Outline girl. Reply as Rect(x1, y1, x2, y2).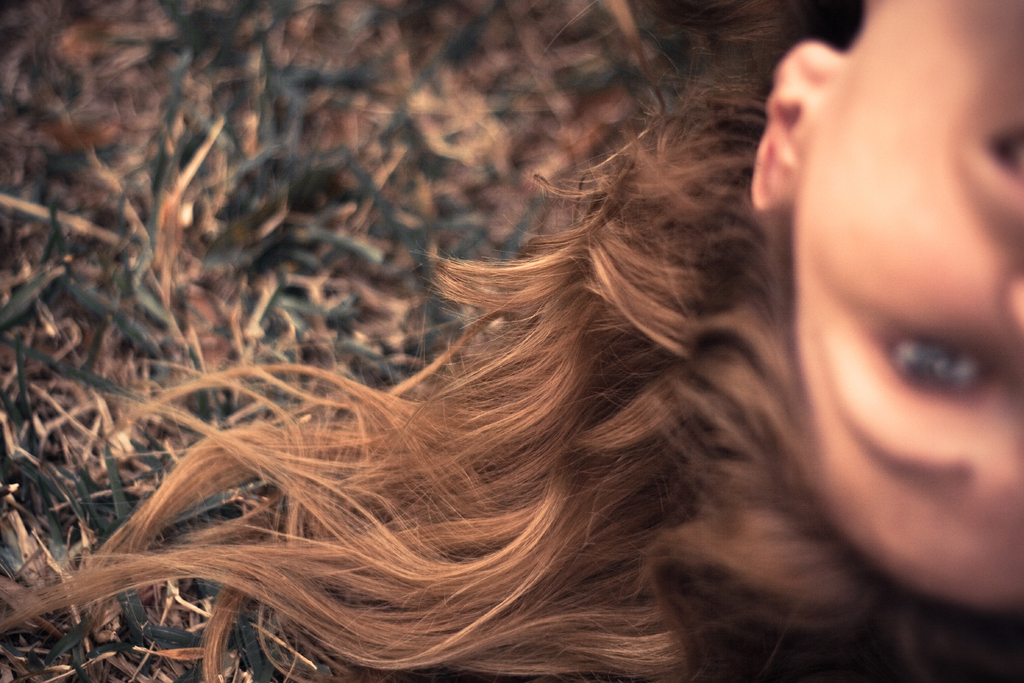
Rect(0, 0, 1023, 682).
